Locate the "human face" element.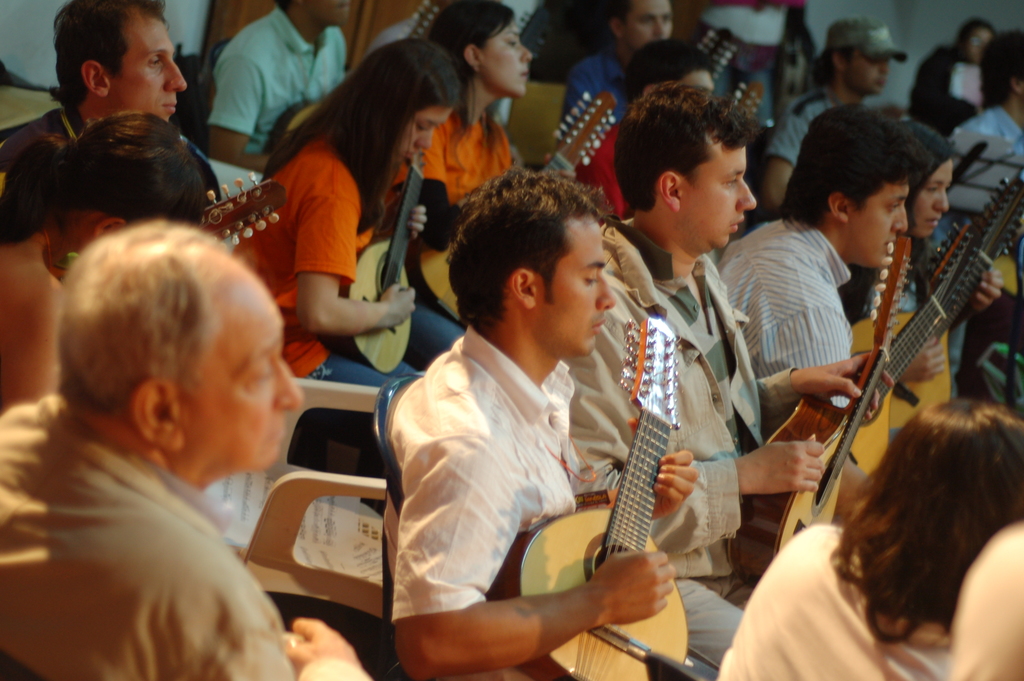
Element bbox: BBox(915, 161, 955, 238).
